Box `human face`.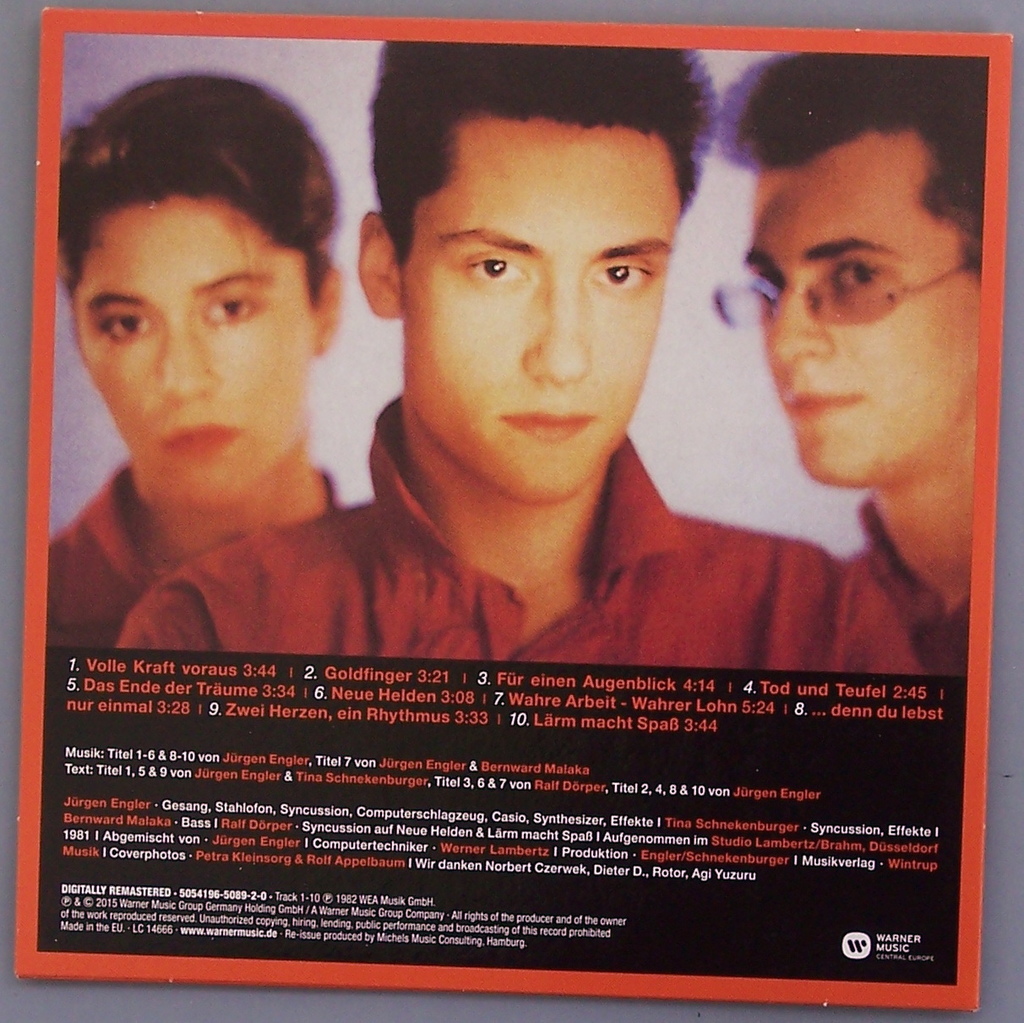
box=[749, 163, 983, 485].
